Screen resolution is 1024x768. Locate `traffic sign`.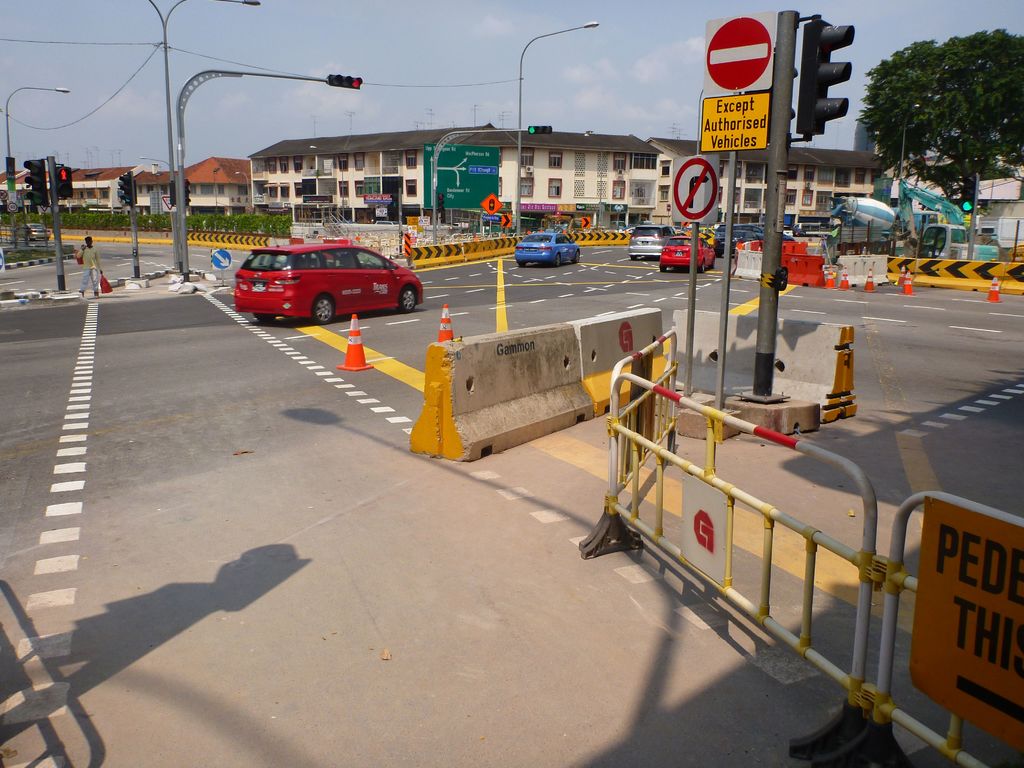
211 248 236 270.
